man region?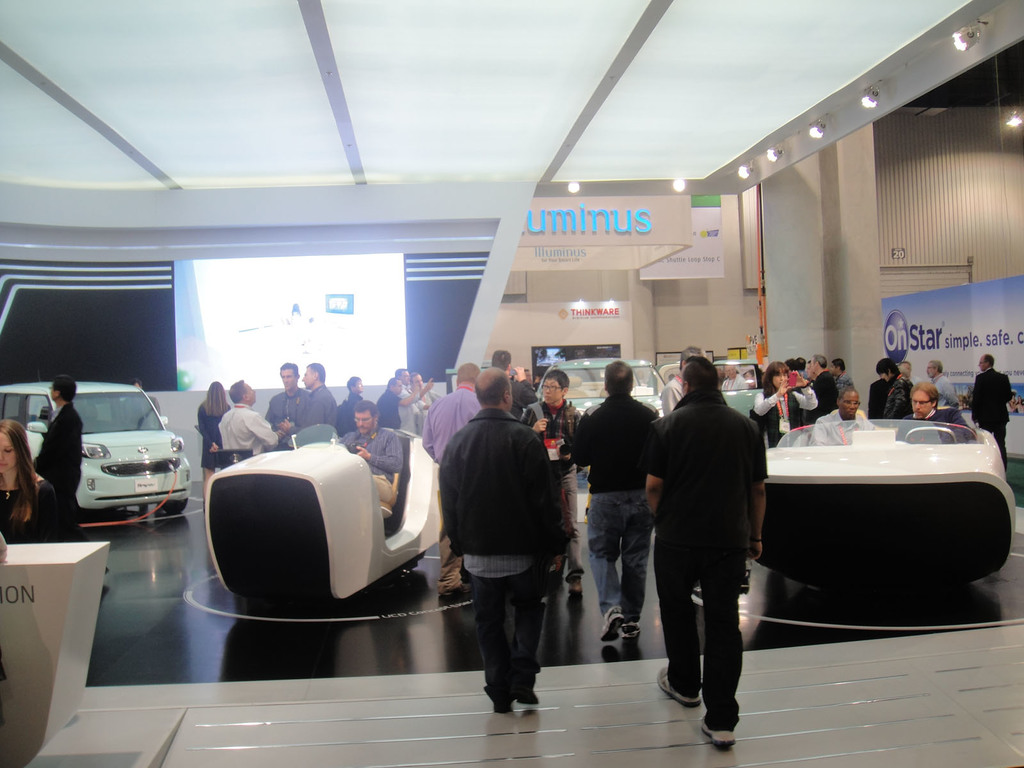
(left=344, top=400, right=401, bottom=524)
